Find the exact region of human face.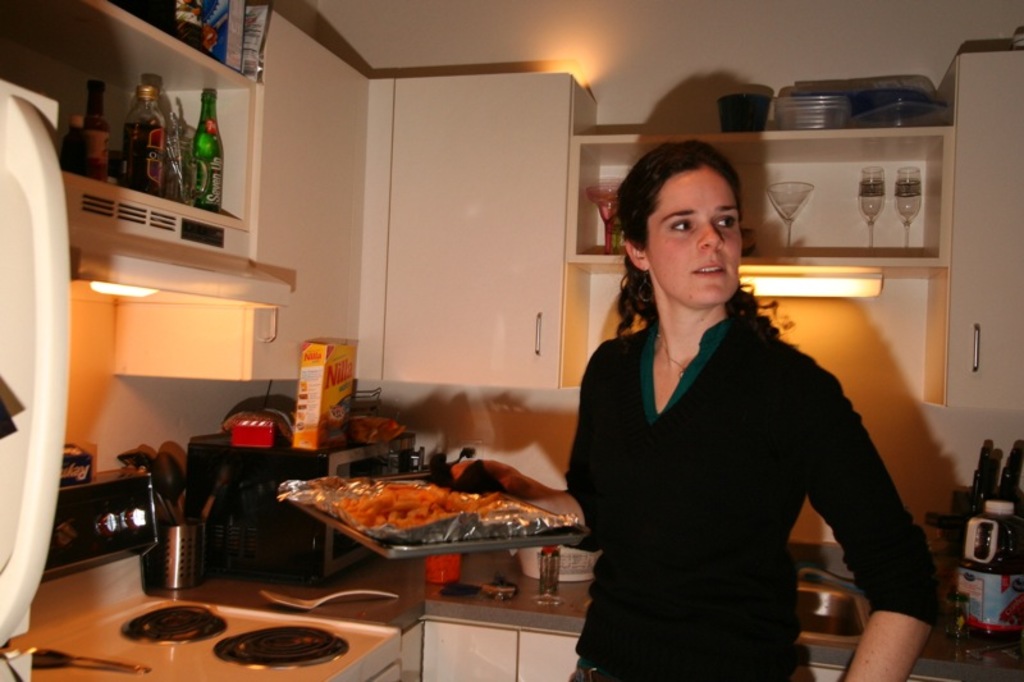
Exact region: bbox=(646, 166, 746, 315).
